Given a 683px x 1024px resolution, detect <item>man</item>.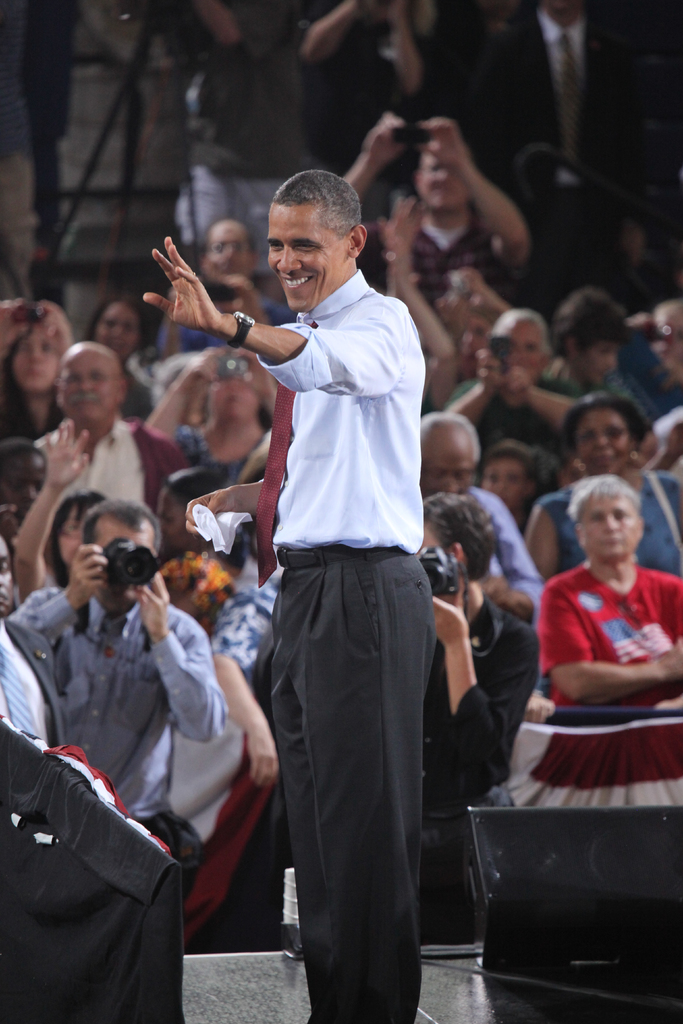
(x1=544, y1=284, x2=630, y2=397).
